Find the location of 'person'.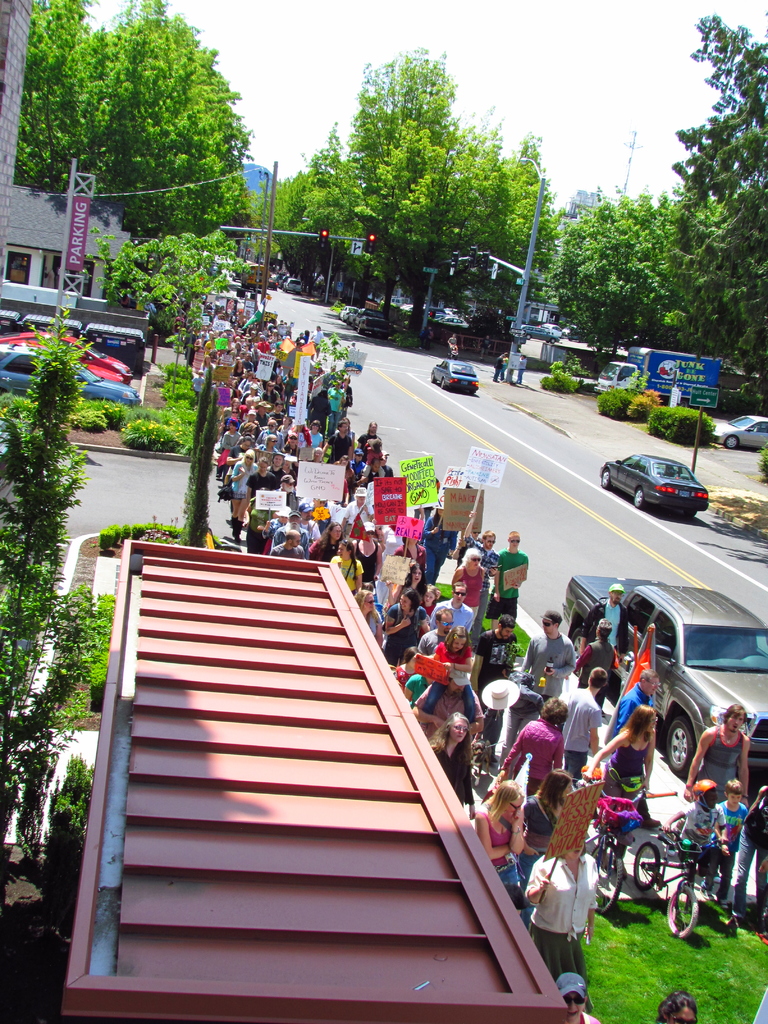
Location: select_region(527, 604, 591, 733).
